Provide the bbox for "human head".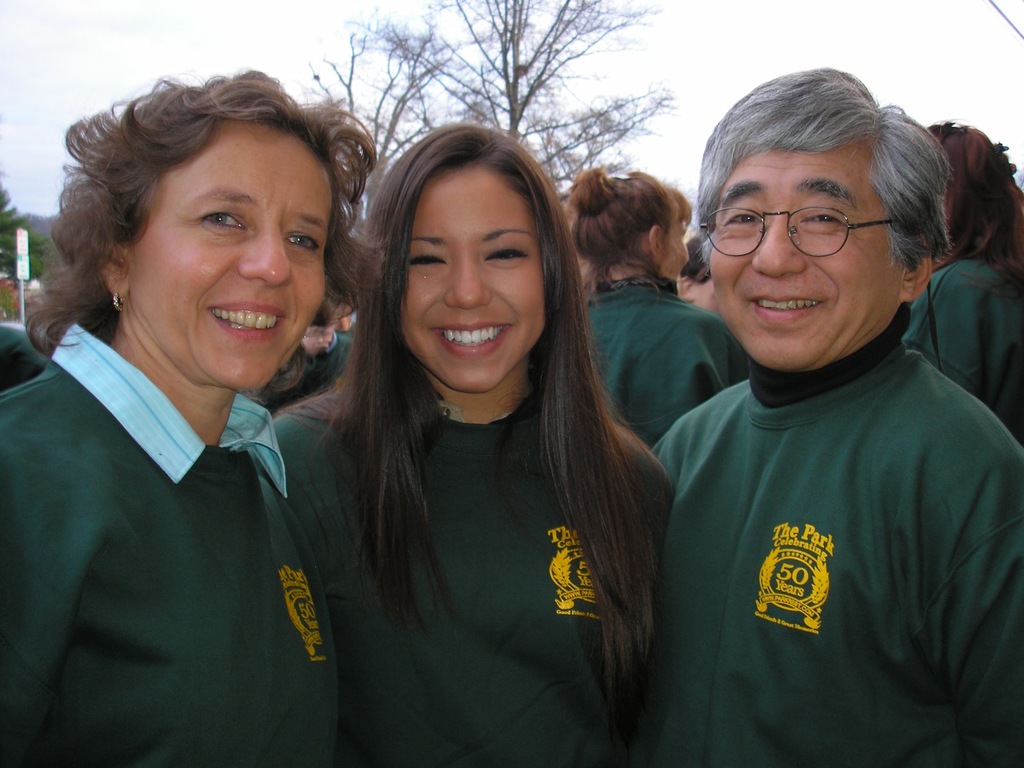
crop(924, 124, 1018, 268).
